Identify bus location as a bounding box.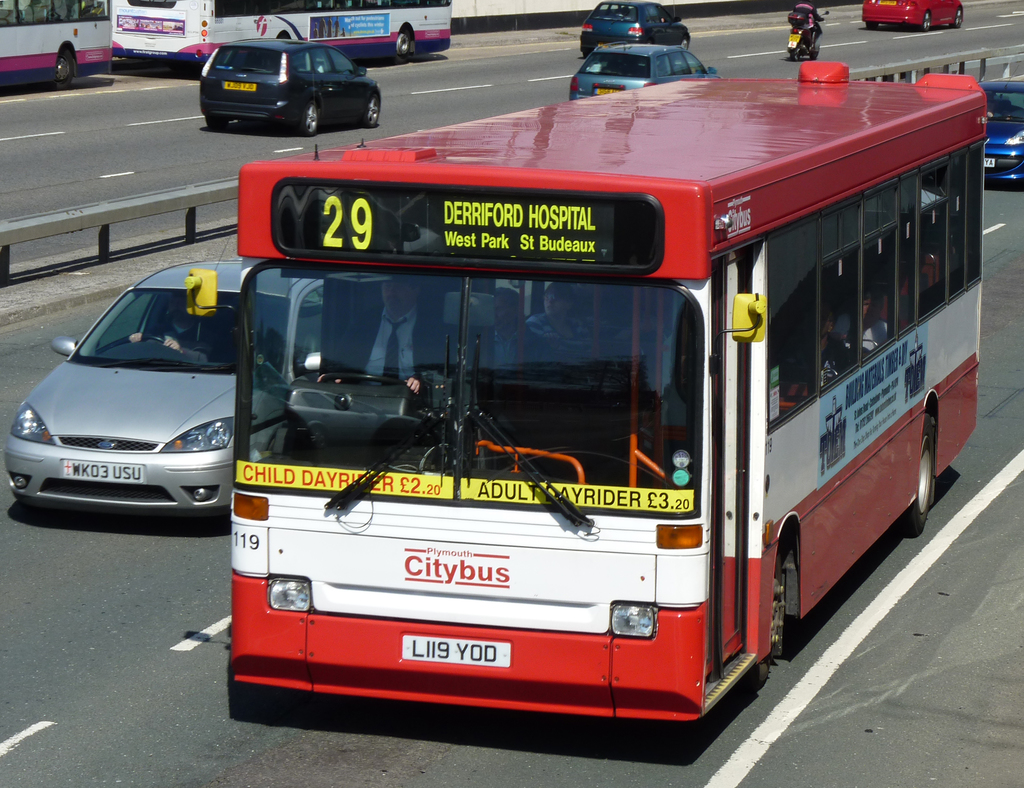
[x1=106, y1=0, x2=455, y2=65].
